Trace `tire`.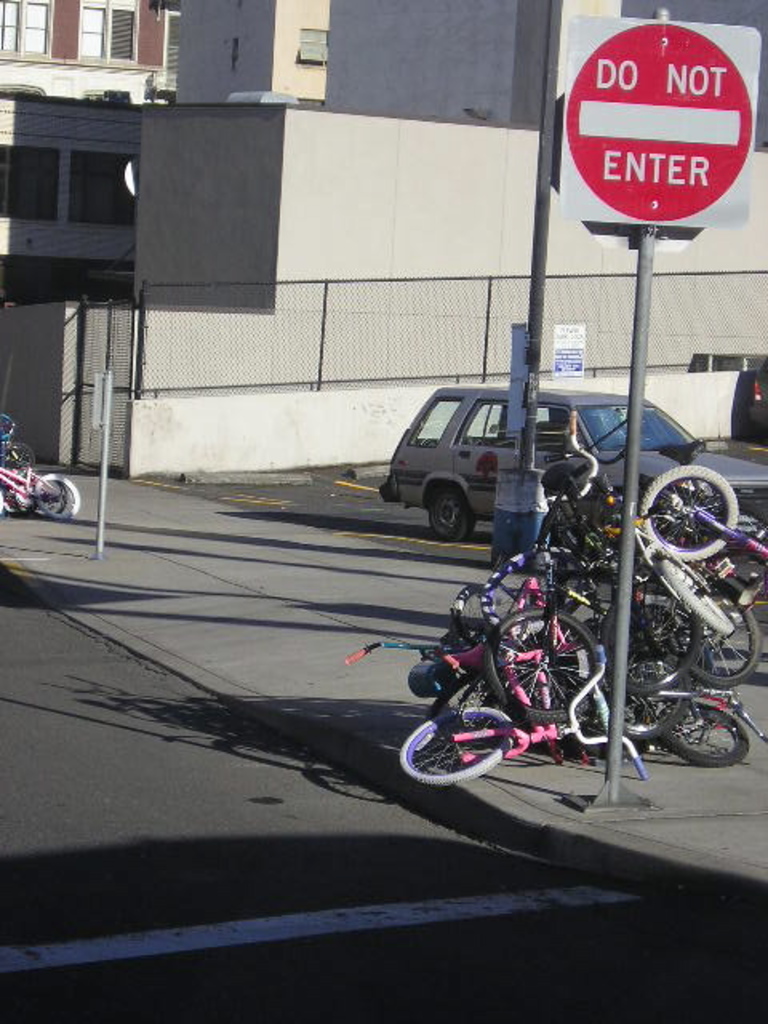
Traced to (left=482, top=544, right=589, bottom=648).
